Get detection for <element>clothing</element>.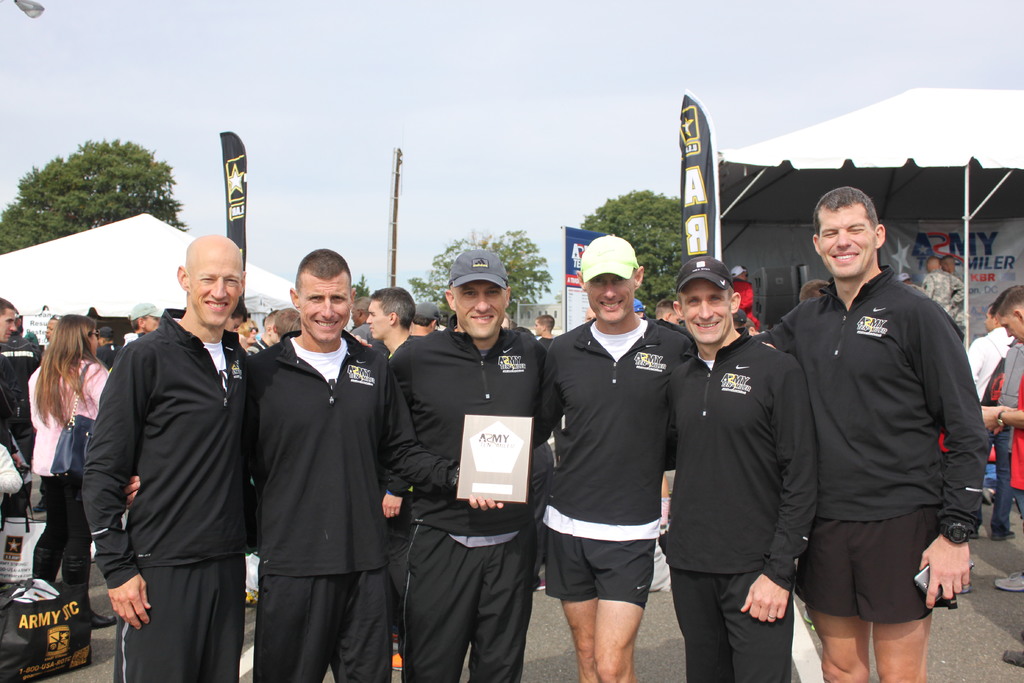
Detection: region(660, 336, 814, 682).
